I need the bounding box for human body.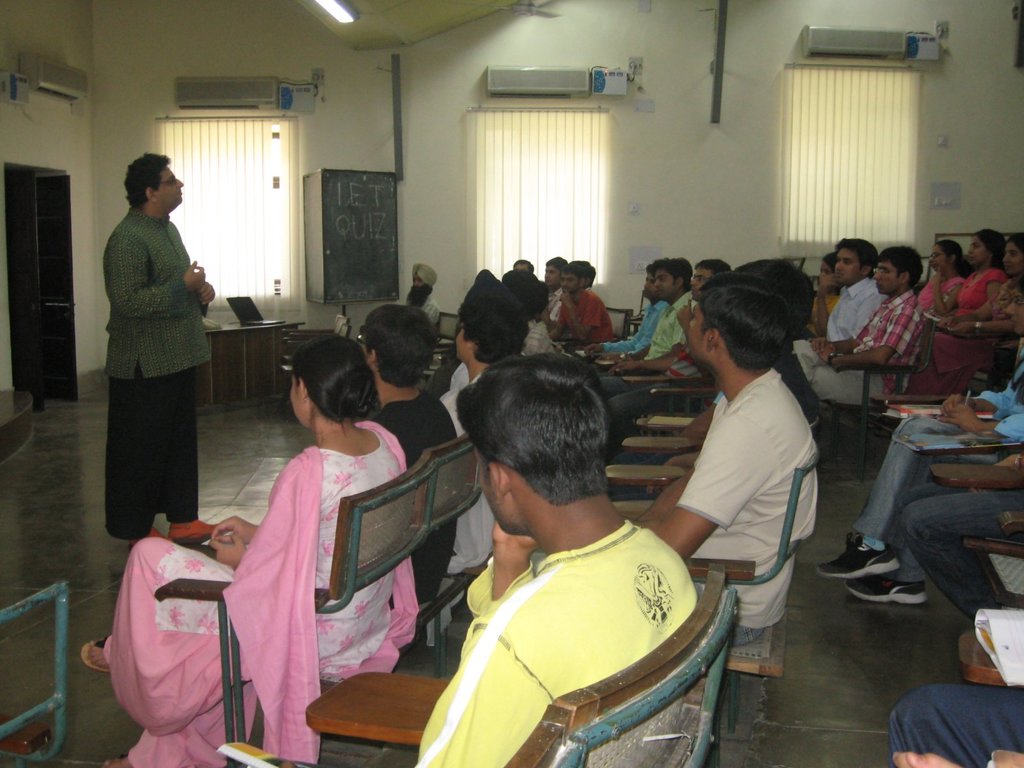
Here it is: l=588, t=252, r=703, b=381.
